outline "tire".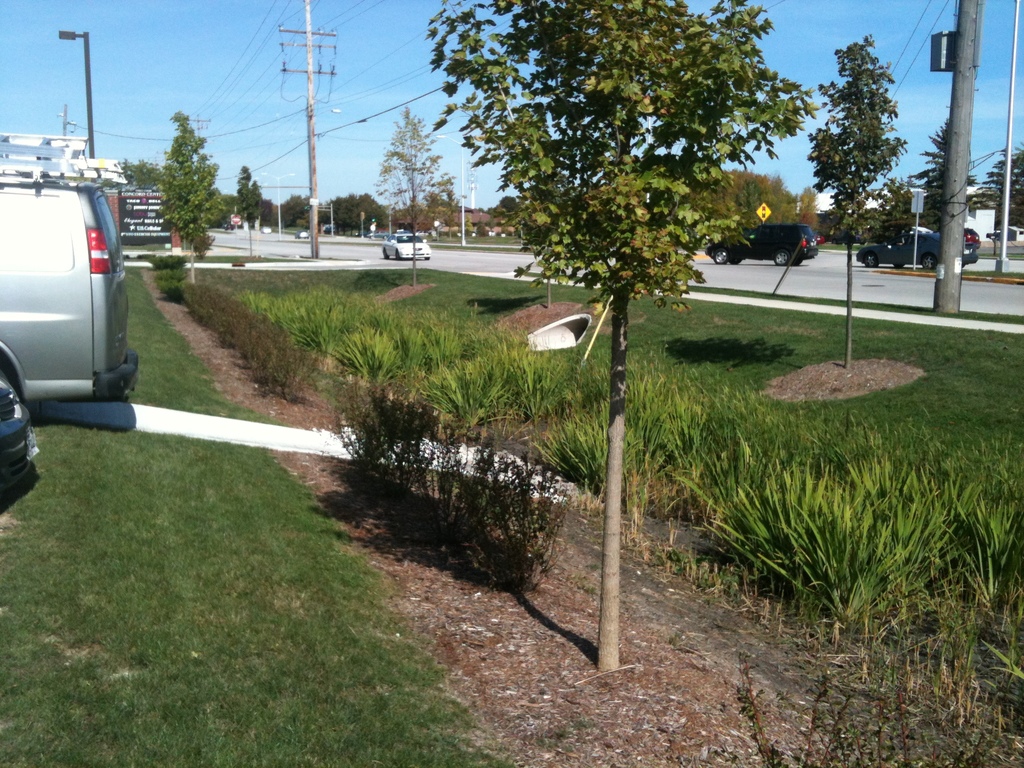
Outline: box=[383, 250, 388, 259].
